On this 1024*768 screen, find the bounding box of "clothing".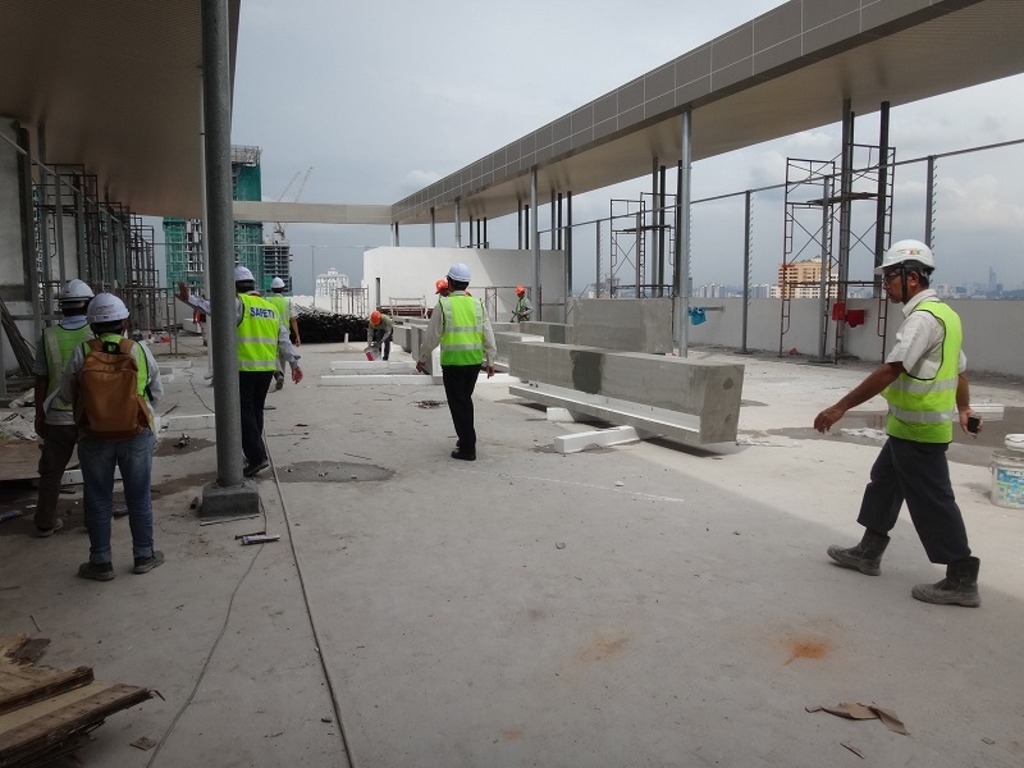
Bounding box: Rect(370, 314, 396, 362).
